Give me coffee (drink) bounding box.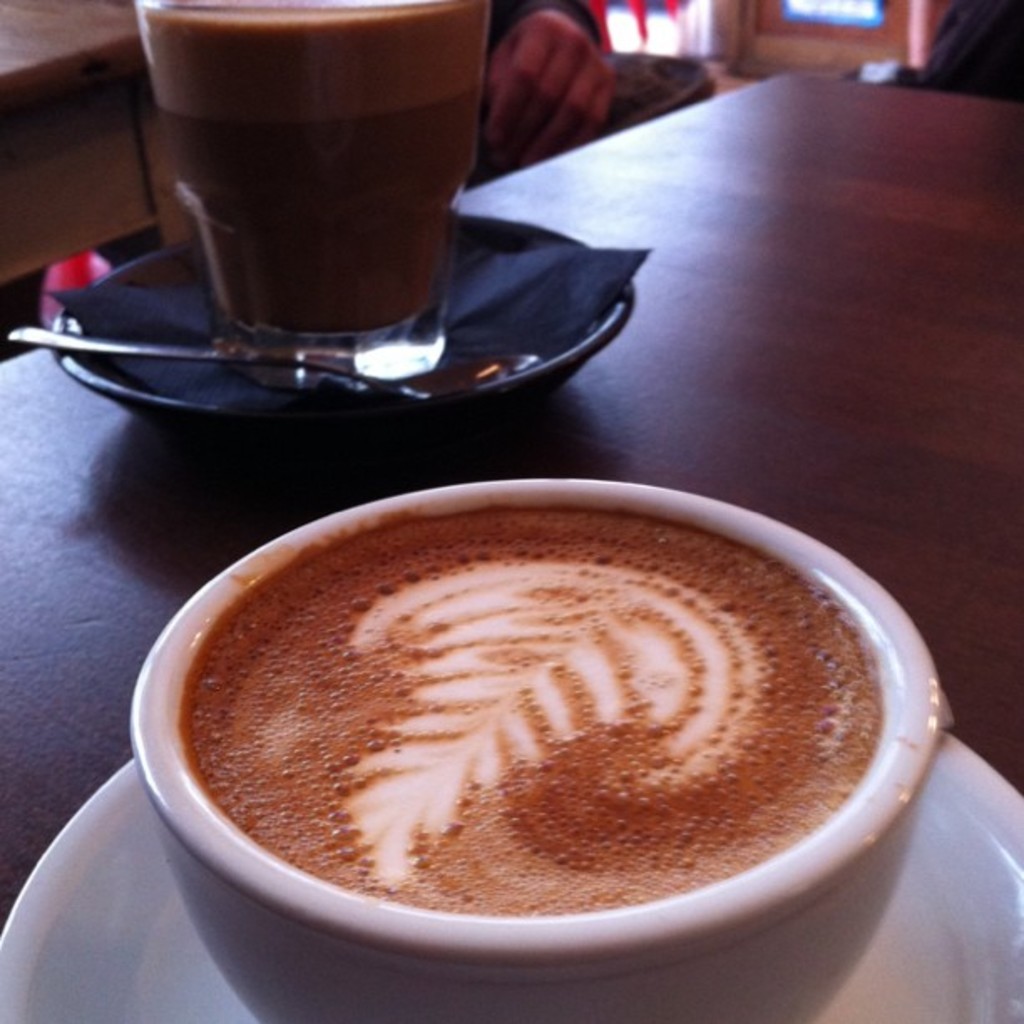
left=182, top=489, right=883, bottom=912.
